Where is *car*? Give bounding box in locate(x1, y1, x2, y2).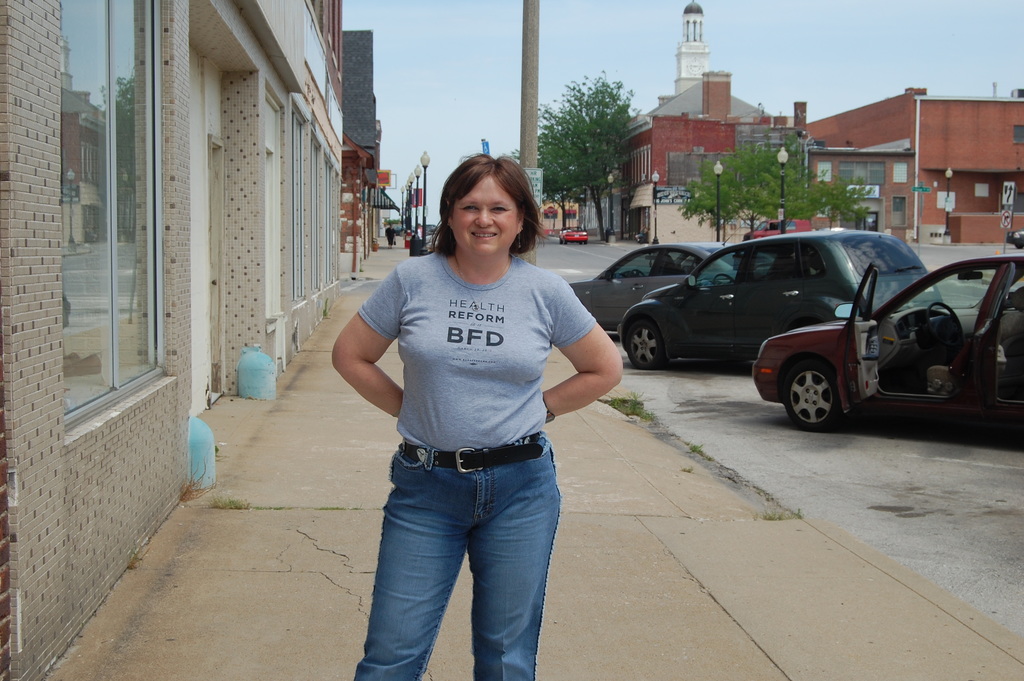
locate(618, 229, 947, 370).
